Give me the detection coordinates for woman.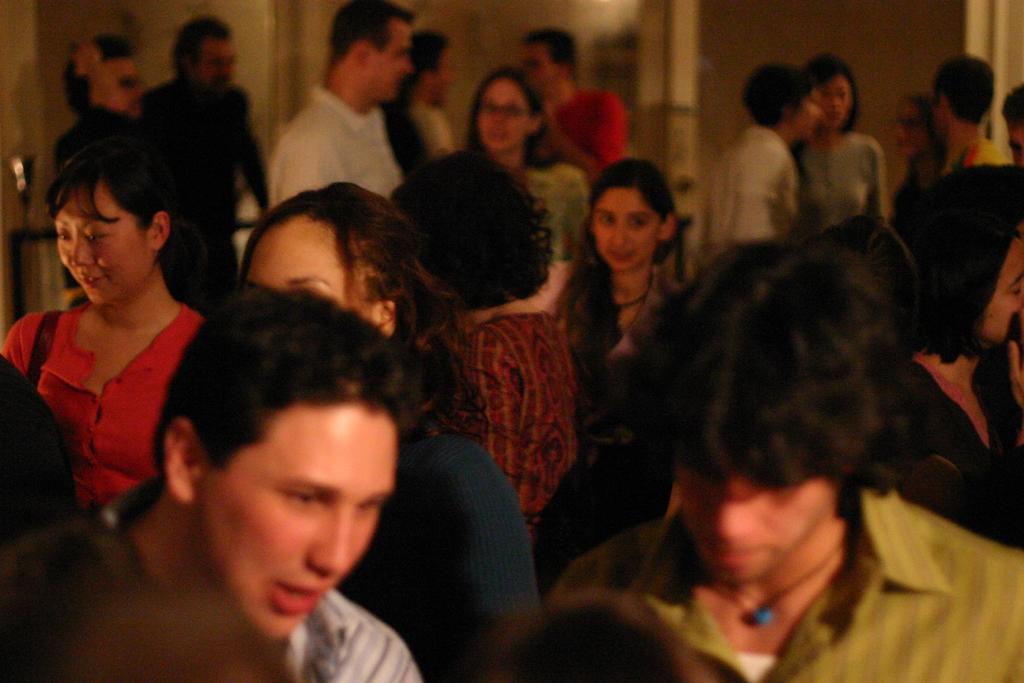
crop(219, 180, 550, 682).
